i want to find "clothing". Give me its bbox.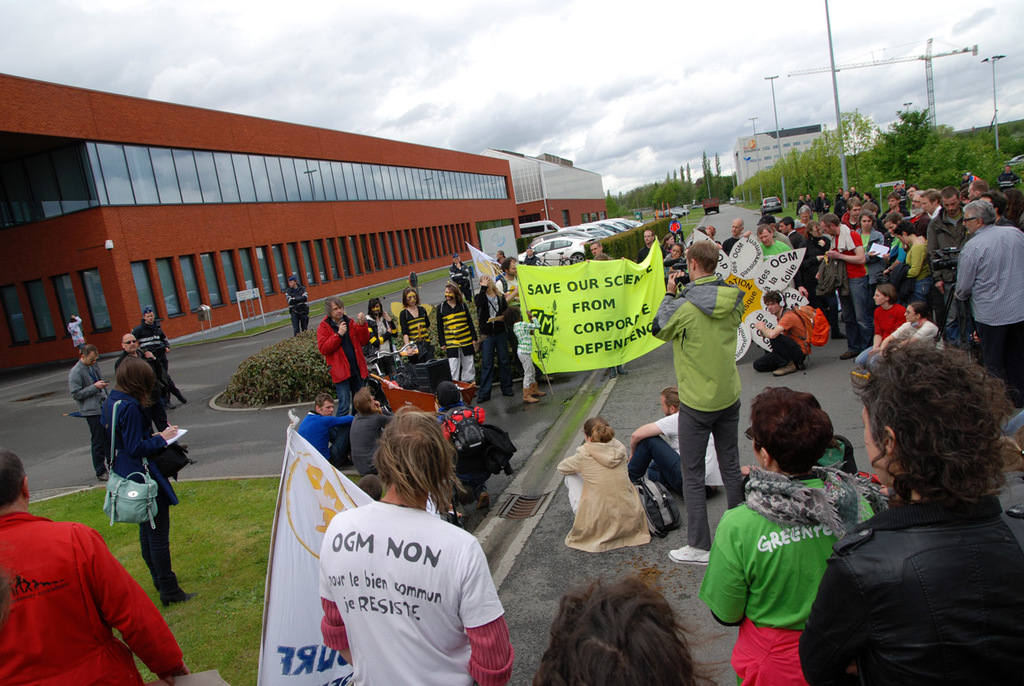
{"x1": 990, "y1": 168, "x2": 1021, "y2": 192}.
